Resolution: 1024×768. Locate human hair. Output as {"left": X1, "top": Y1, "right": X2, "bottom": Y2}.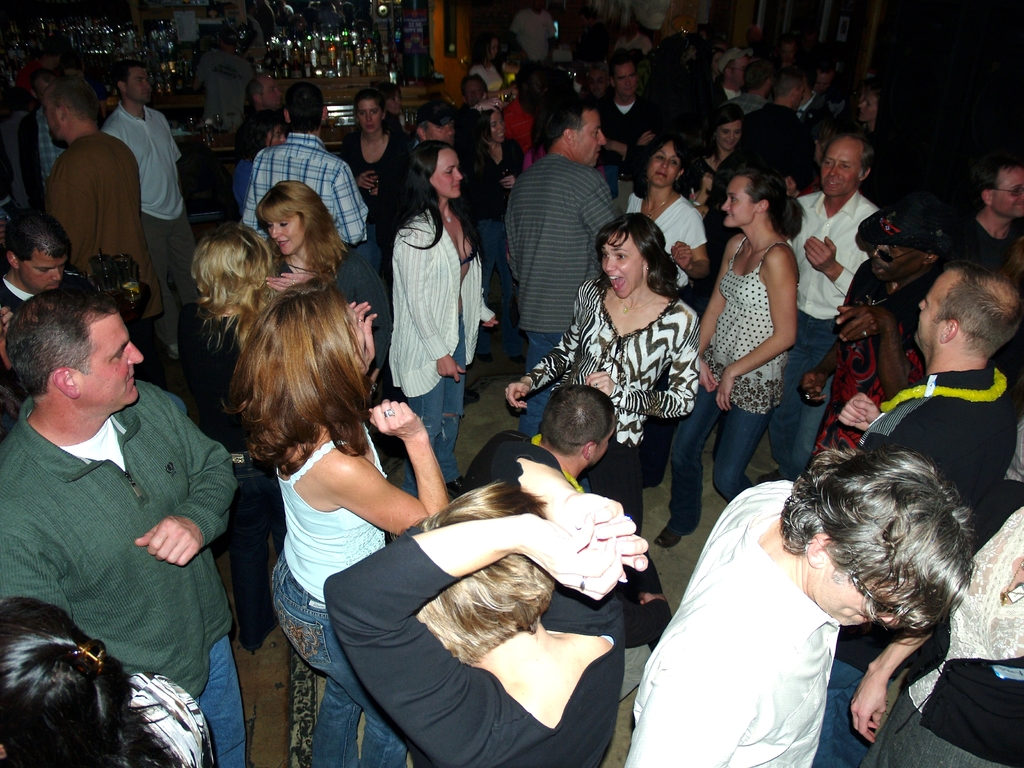
{"left": 0, "top": 209, "right": 74, "bottom": 261}.
